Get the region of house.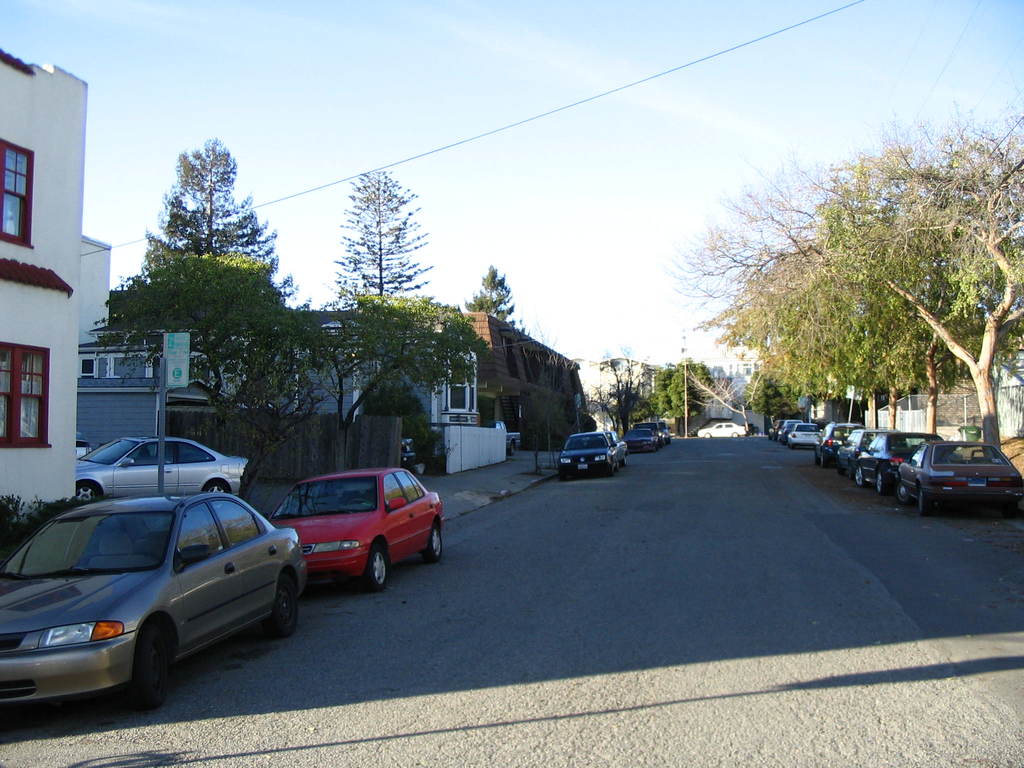
x1=79, y1=237, x2=726, y2=482.
